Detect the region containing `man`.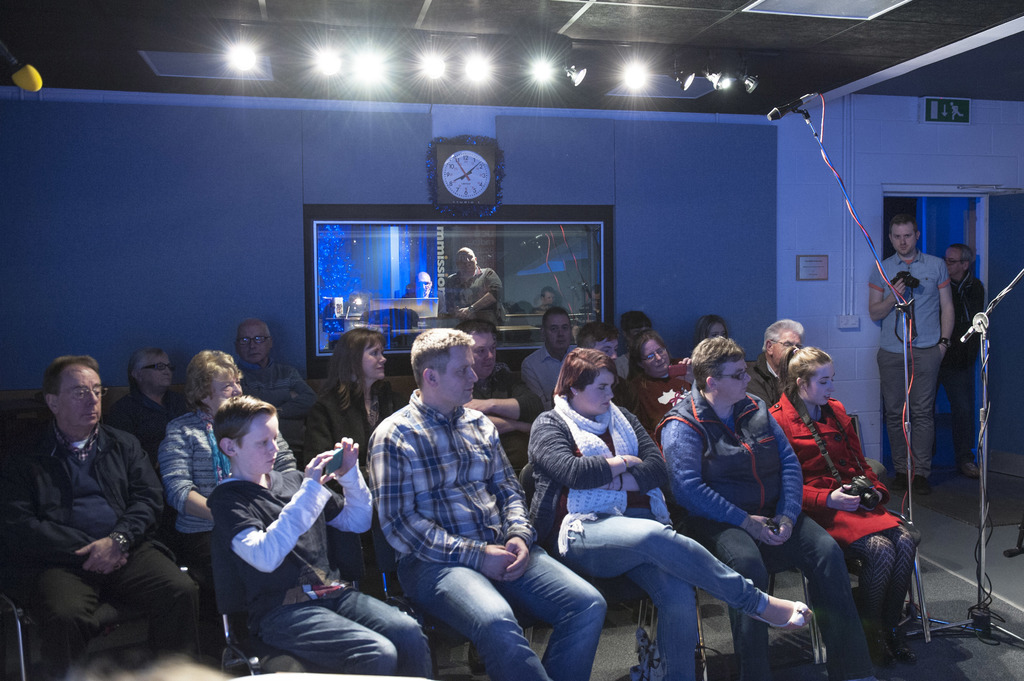
rect(238, 318, 317, 463).
